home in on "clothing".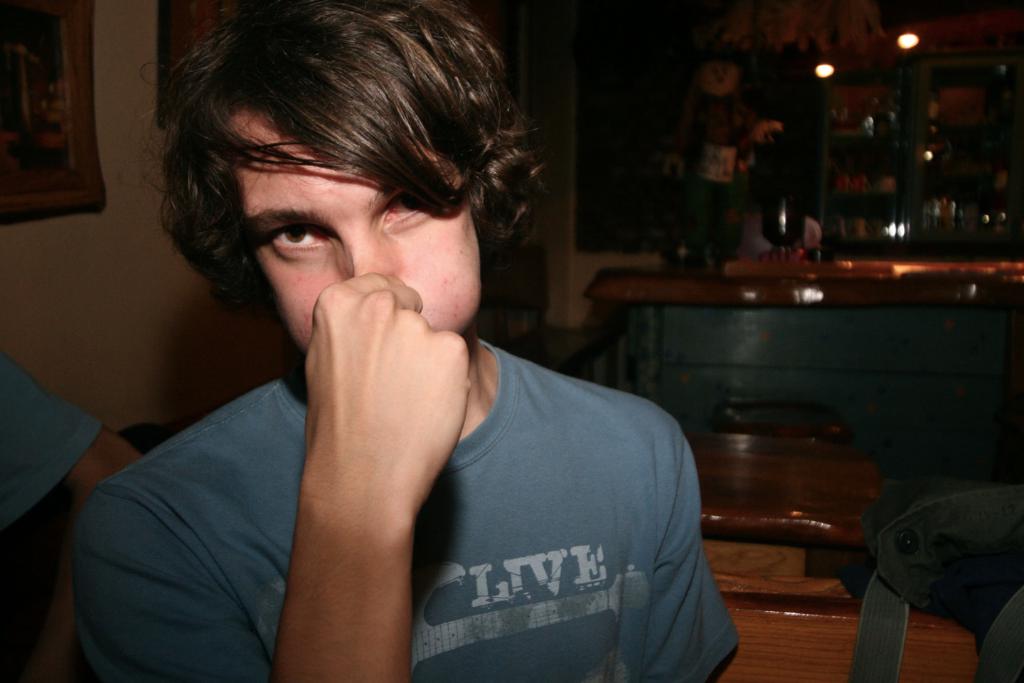
Homed in at (left=0, top=356, right=102, bottom=531).
